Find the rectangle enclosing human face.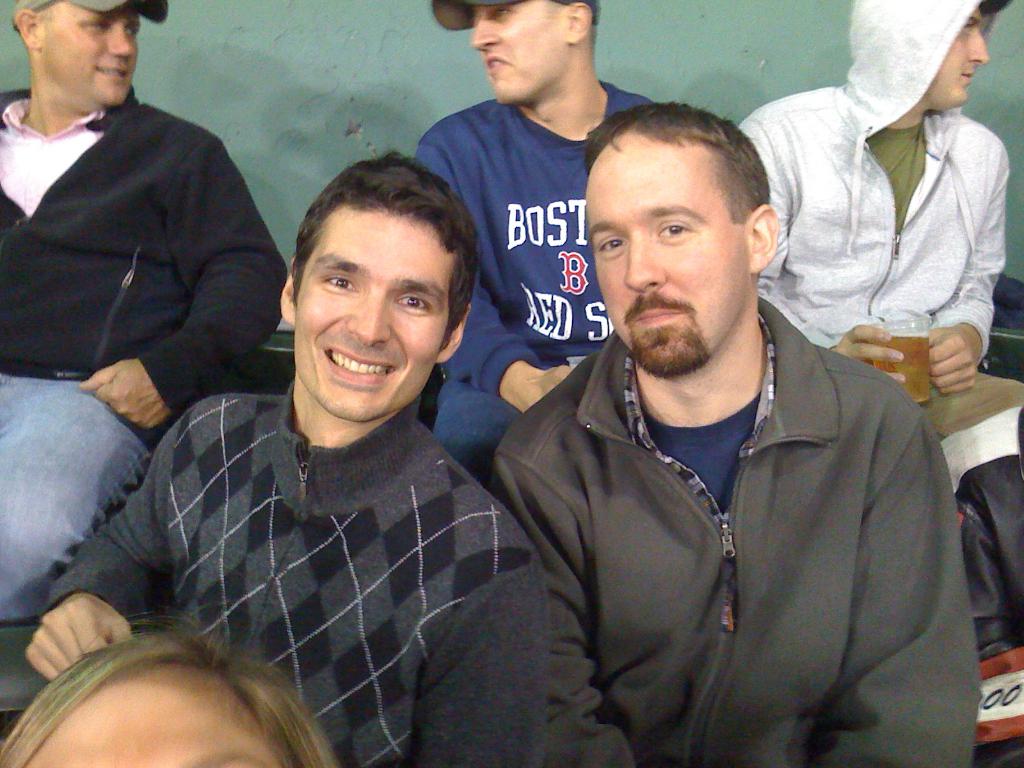
bbox=(584, 135, 751, 378).
